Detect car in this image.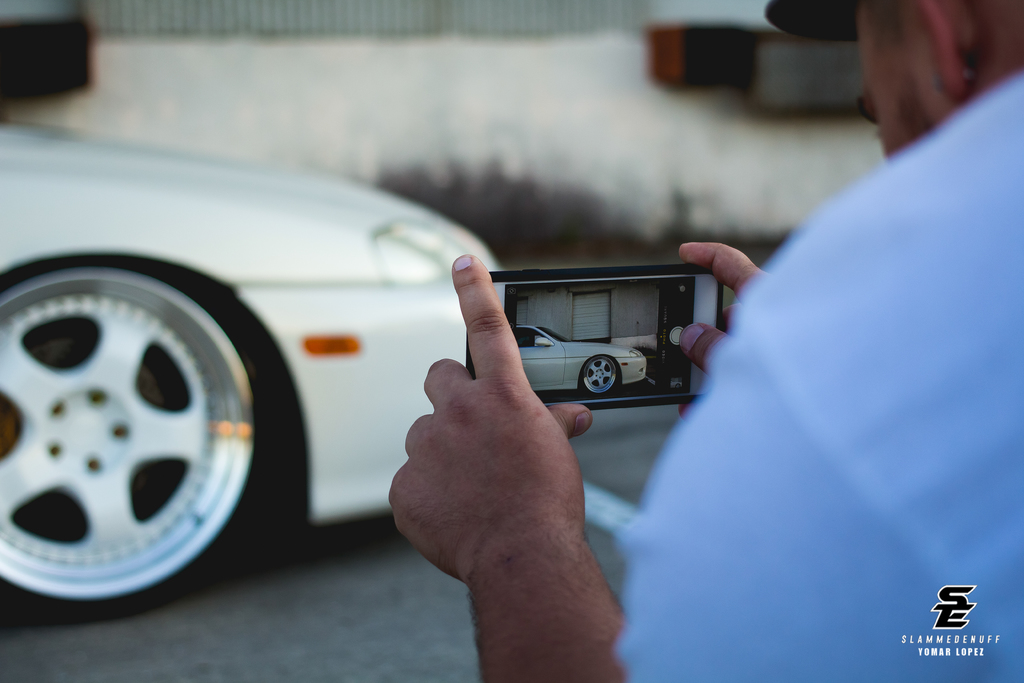
Detection: (508,320,646,402).
